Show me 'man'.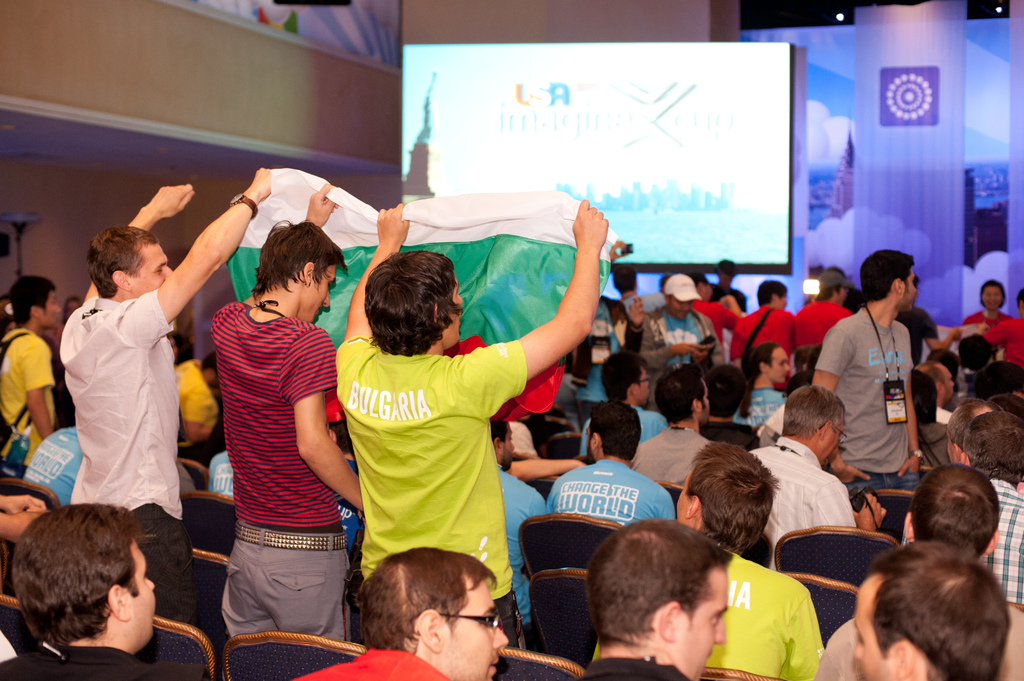
'man' is here: l=613, t=264, r=672, b=313.
